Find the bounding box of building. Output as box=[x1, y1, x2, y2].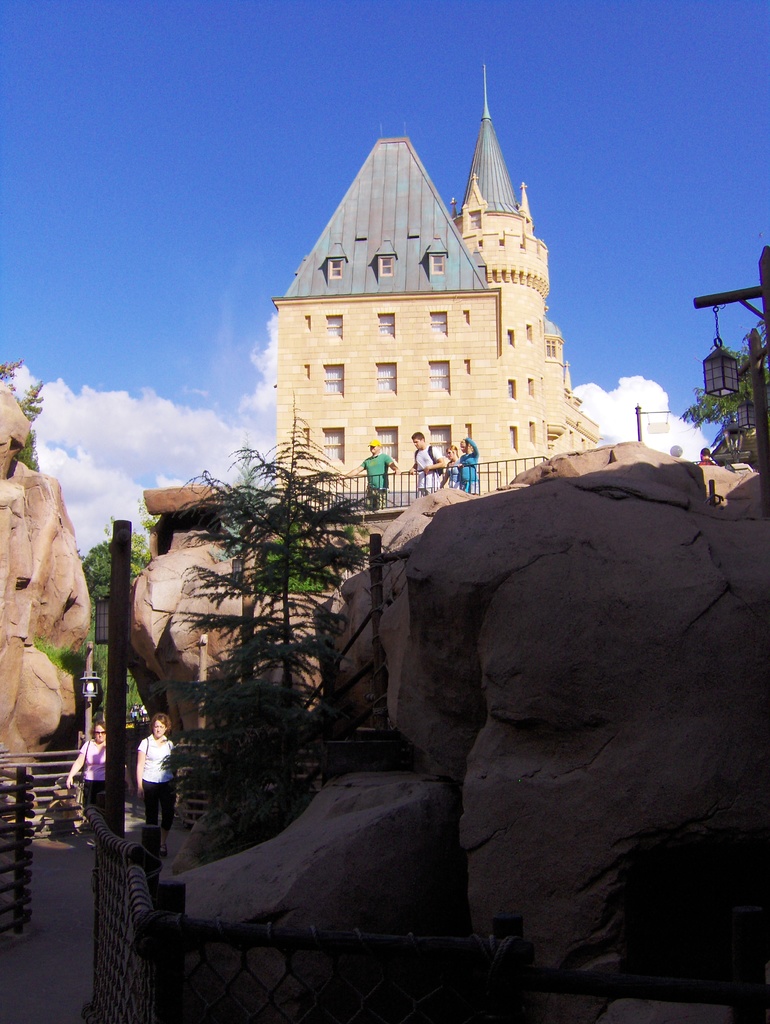
box=[270, 64, 603, 517].
